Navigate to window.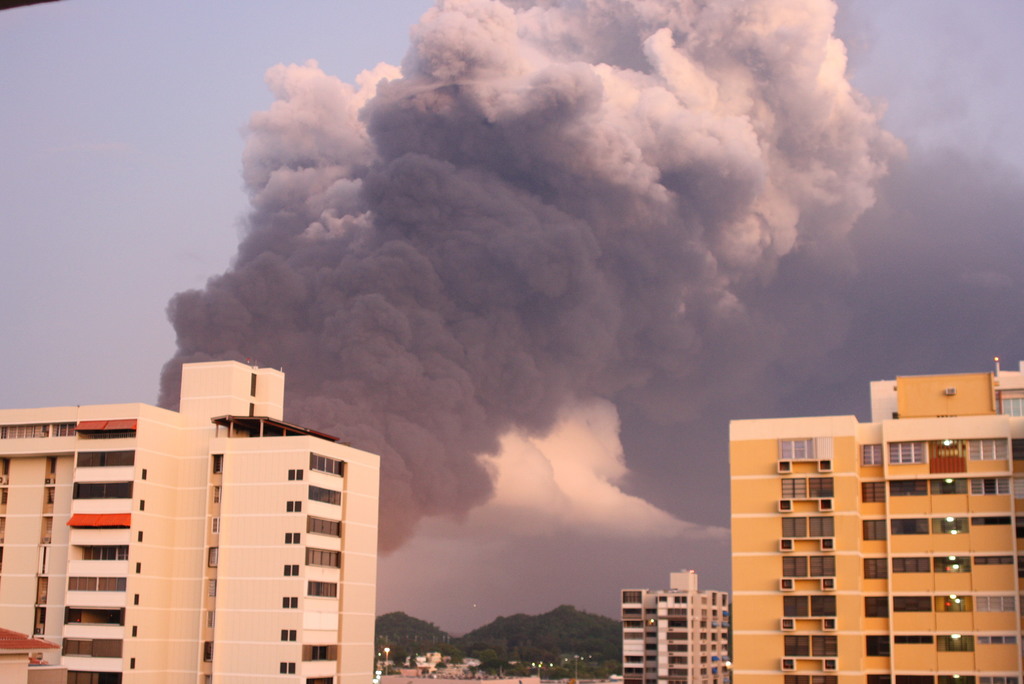
Navigation target: 307,489,344,512.
